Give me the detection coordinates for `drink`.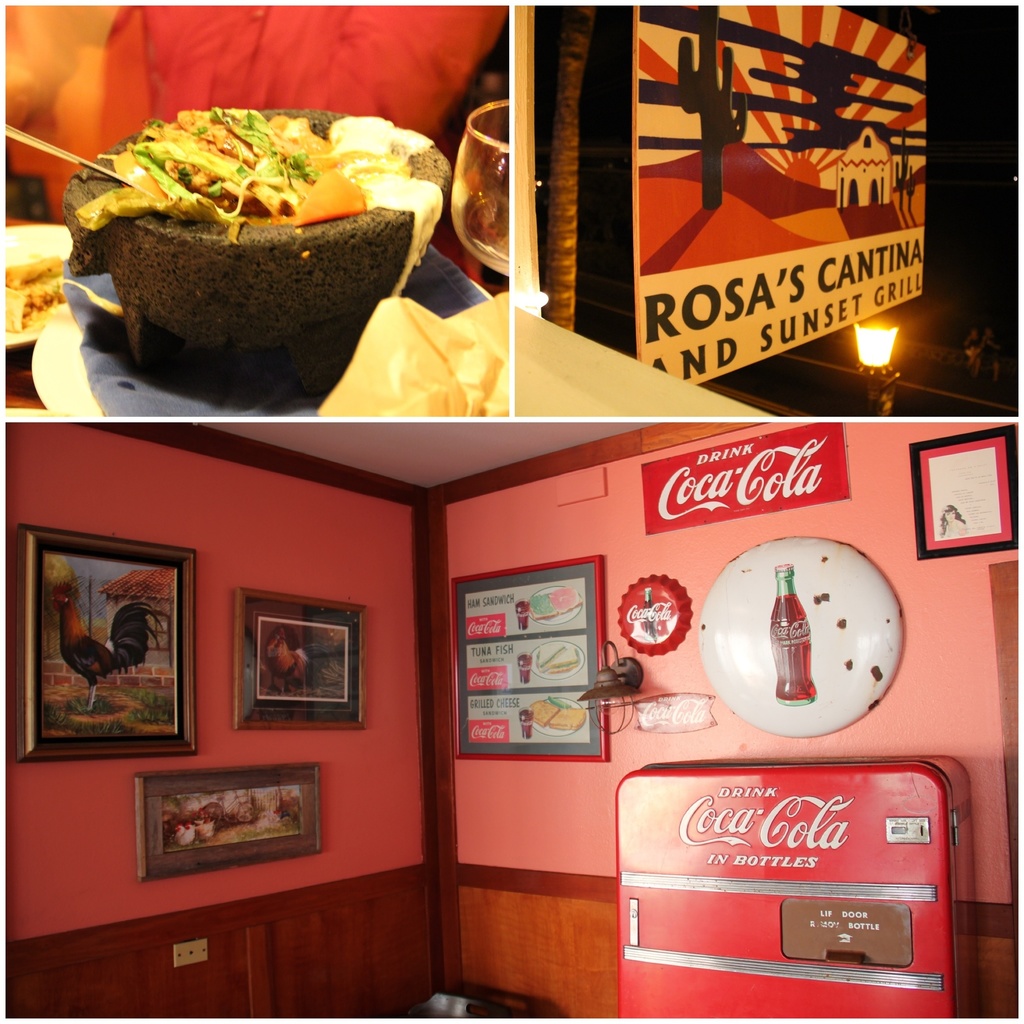
[644,586,656,642].
